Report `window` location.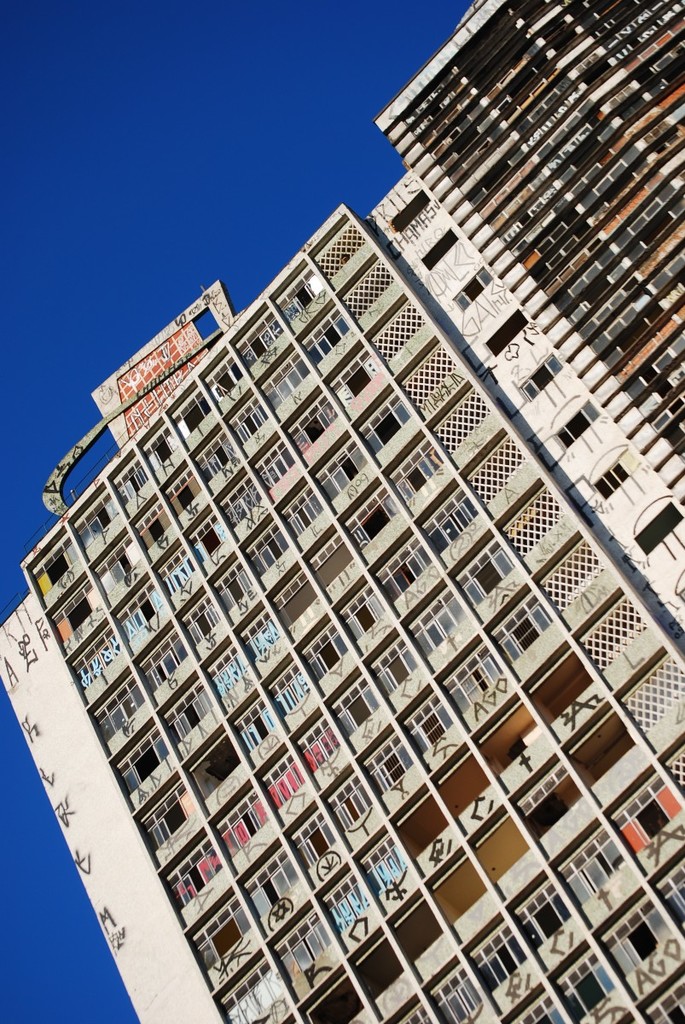
Report: select_region(119, 724, 171, 796).
